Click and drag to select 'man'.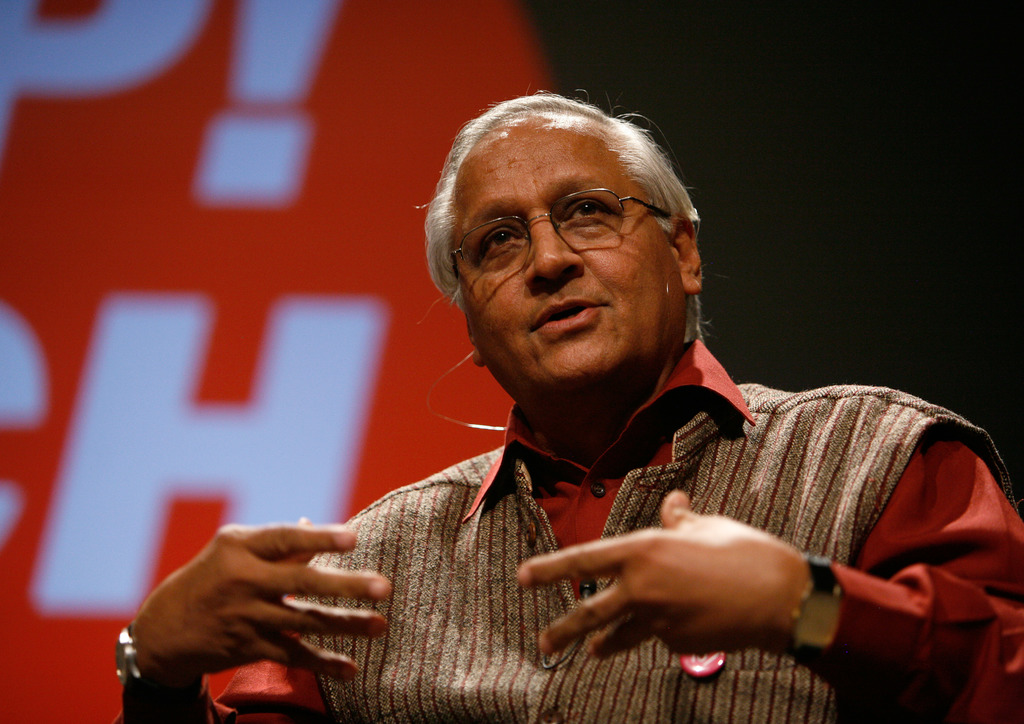
Selection: bbox=[241, 108, 1007, 723].
